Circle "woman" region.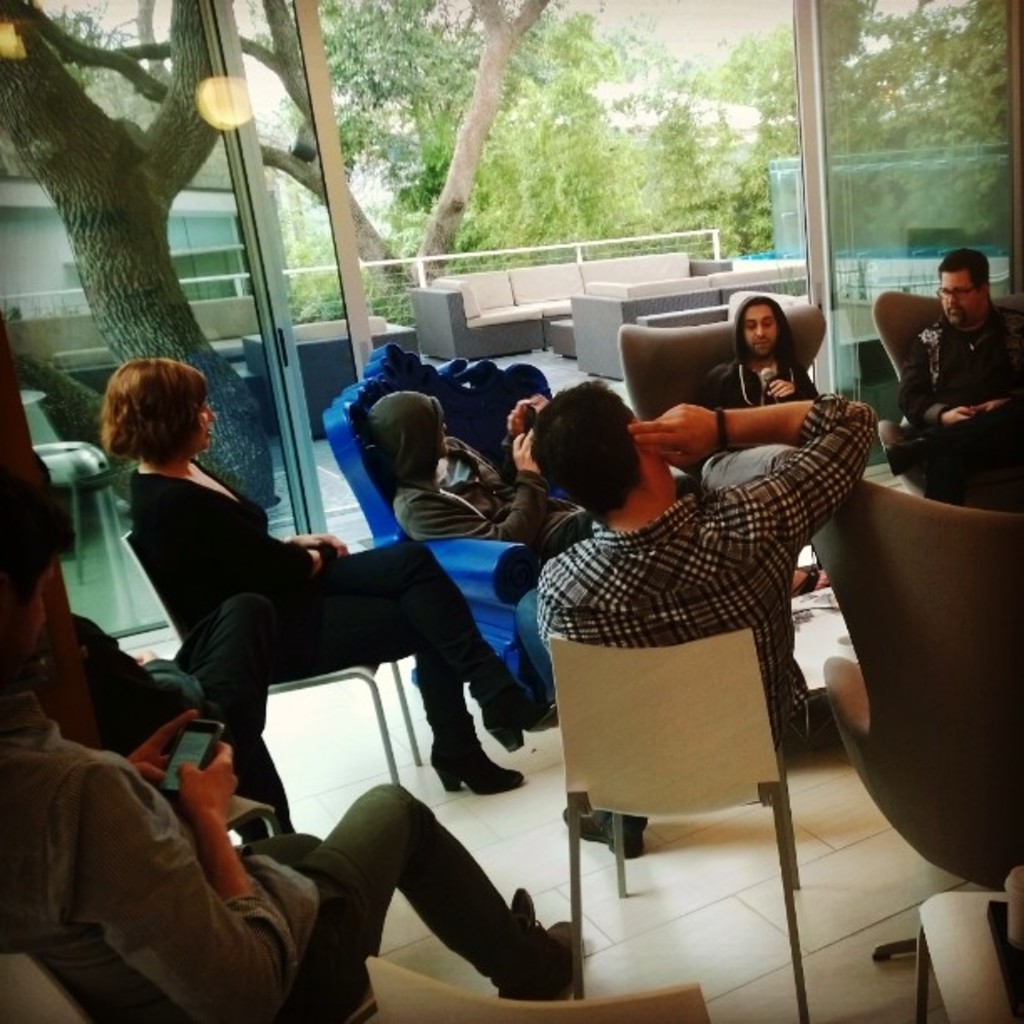
Region: bbox=[94, 358, 556, 798].
